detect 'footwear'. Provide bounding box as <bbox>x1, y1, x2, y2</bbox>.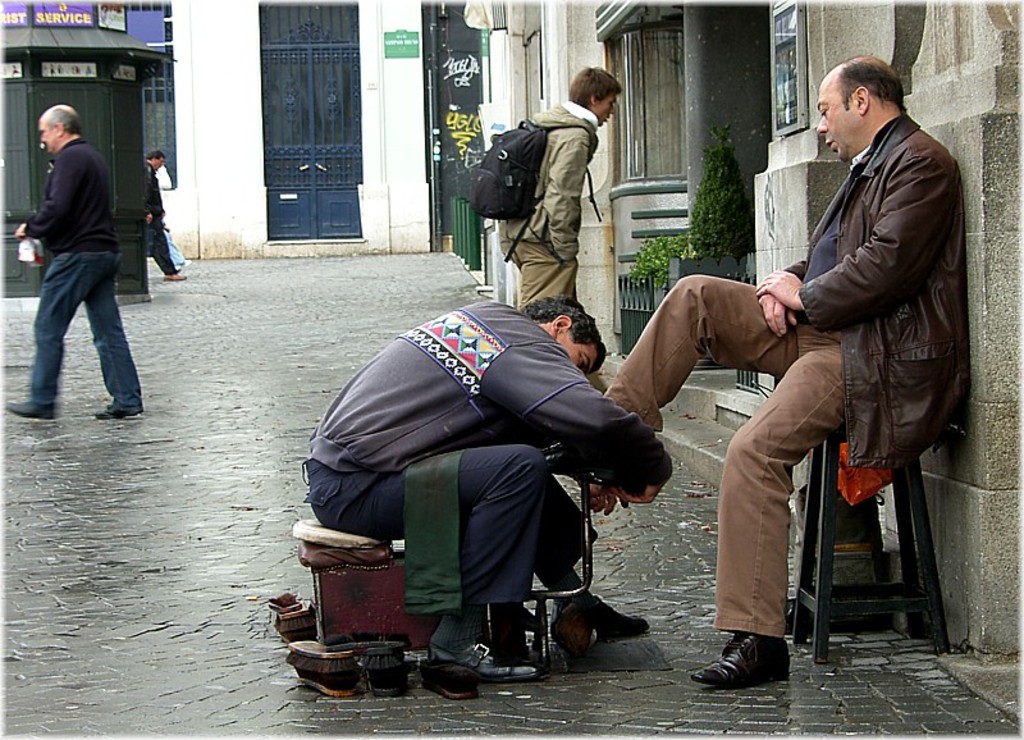
<bbox>548, 593, 649, 647</bbox>.
